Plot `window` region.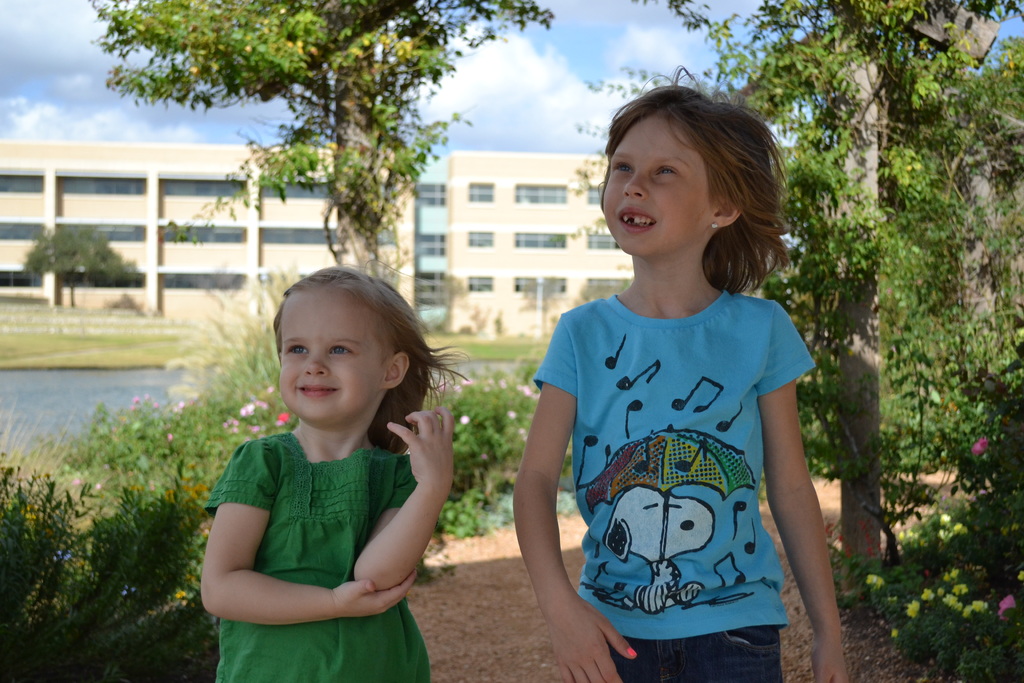
Plotted at (x1=472, y1=233, x2=493, y2=247).
